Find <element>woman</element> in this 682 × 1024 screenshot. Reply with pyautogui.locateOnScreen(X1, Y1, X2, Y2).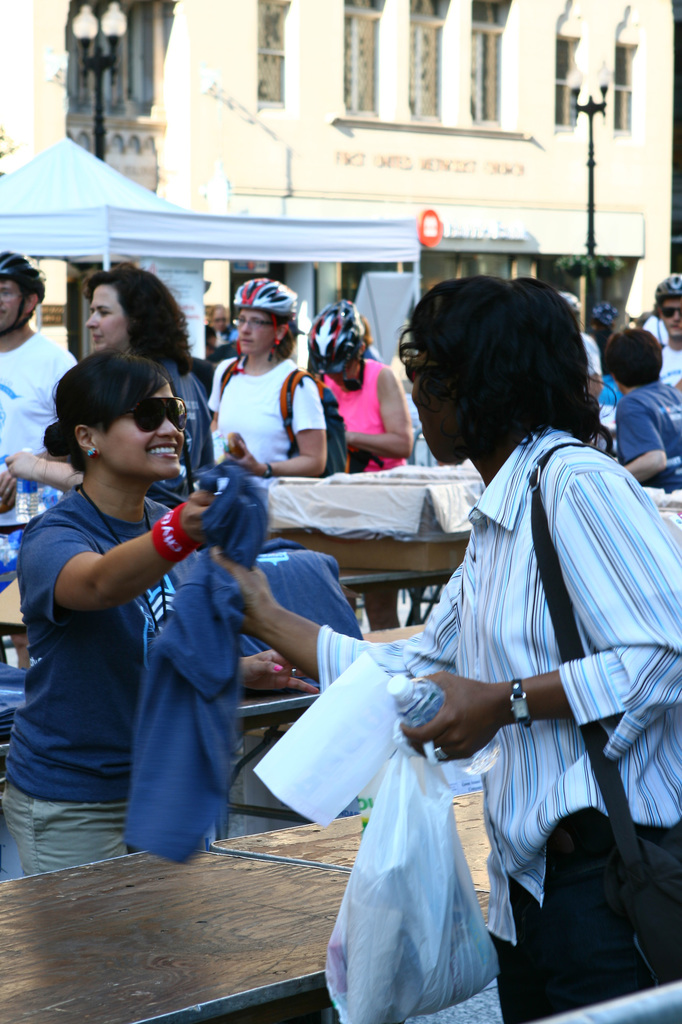
pyautogui.locateOnScreen(4, 271, 211, 502).
